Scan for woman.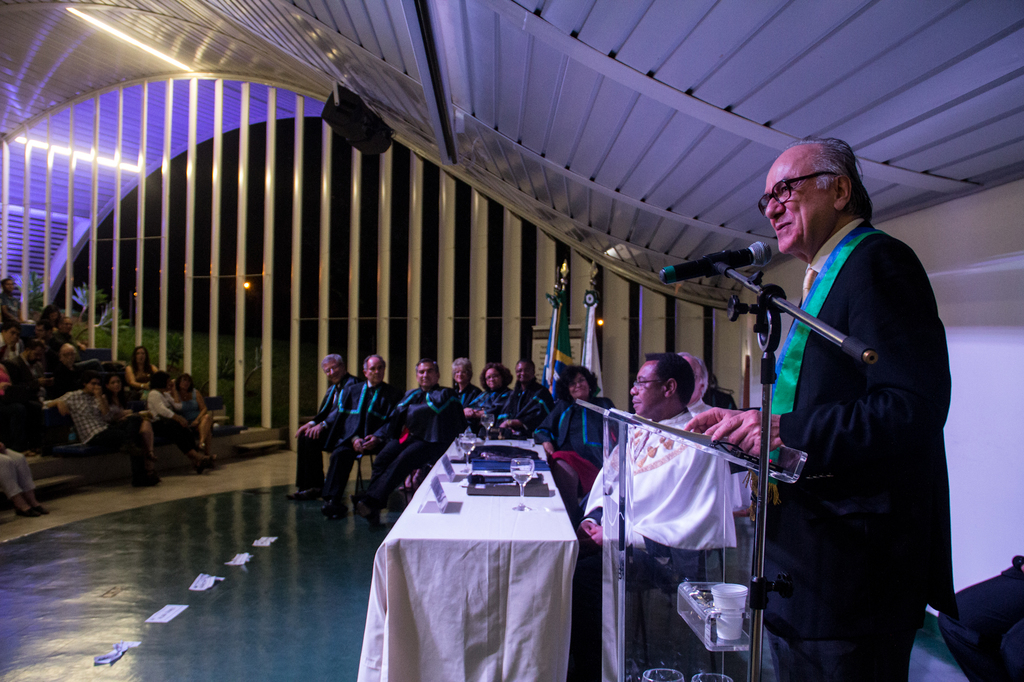
Scan result: region(532, 364, 620, 495).
